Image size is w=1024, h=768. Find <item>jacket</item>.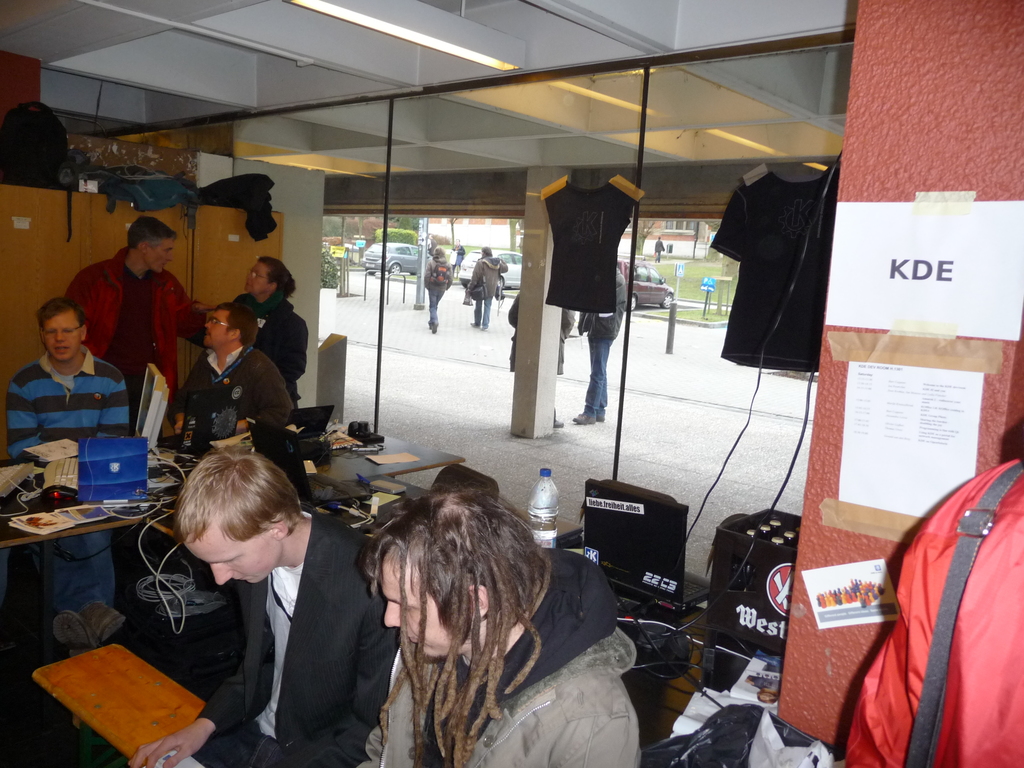
[x1=225, y1=287, x2=312, y2=400].
